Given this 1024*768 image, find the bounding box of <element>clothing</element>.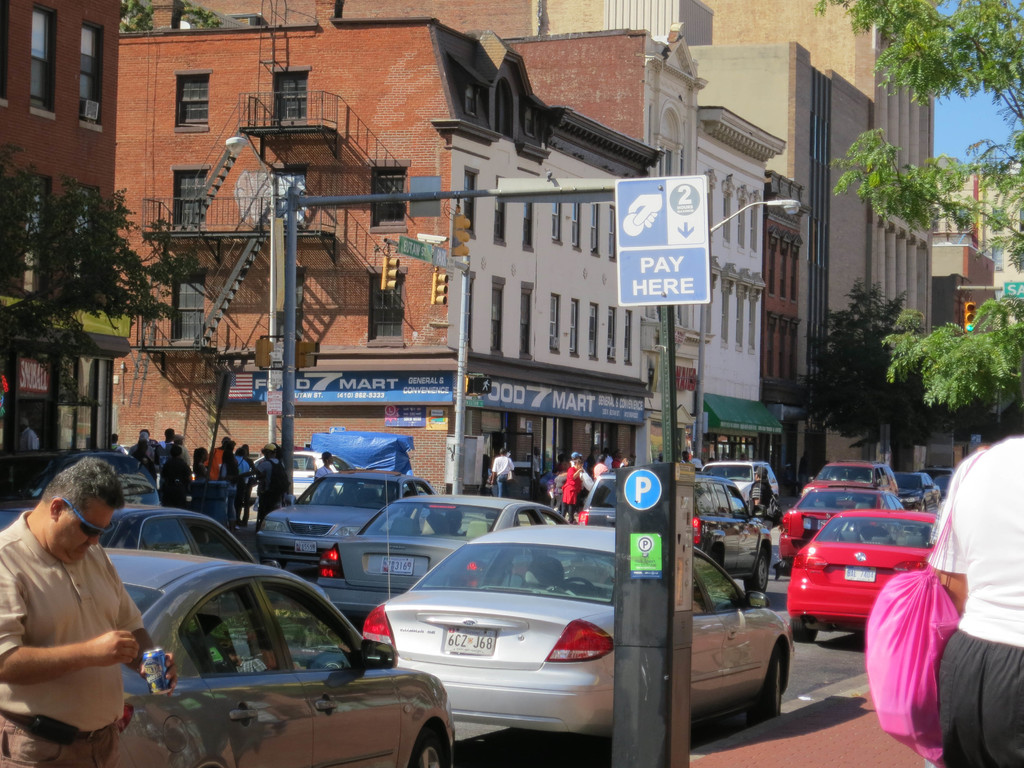
region(259, 461, 289, 523).
